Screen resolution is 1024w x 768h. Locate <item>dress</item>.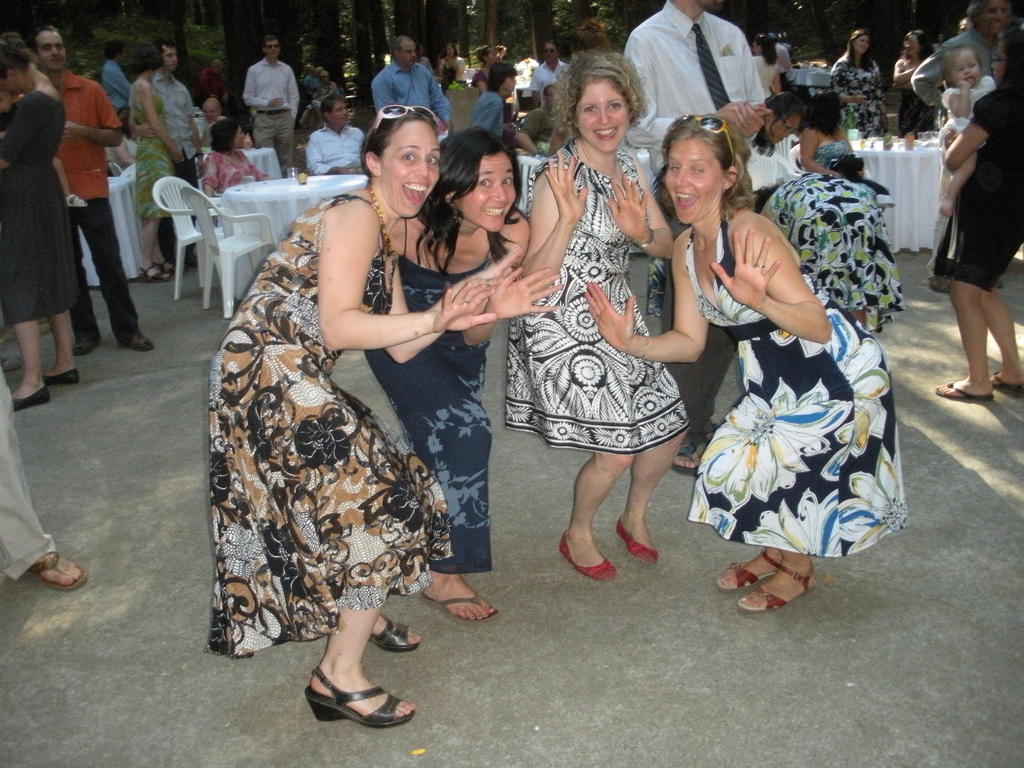
bbox(831, 58, 887, 138).
